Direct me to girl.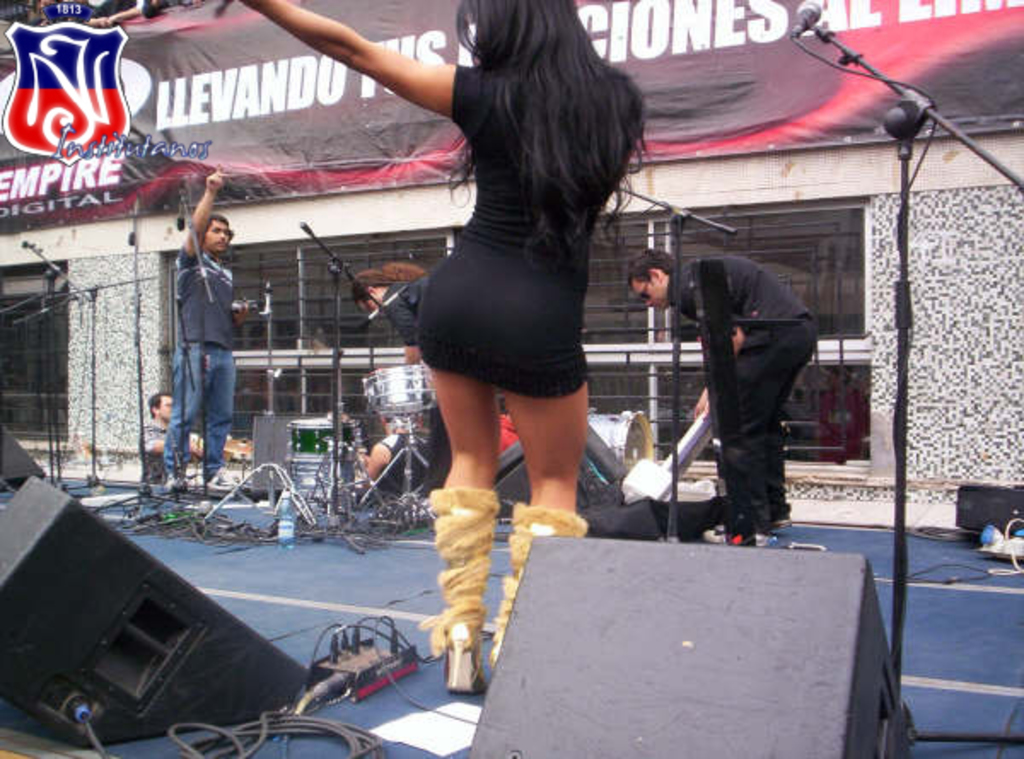
Direction: 229, 0, 657, 692.
